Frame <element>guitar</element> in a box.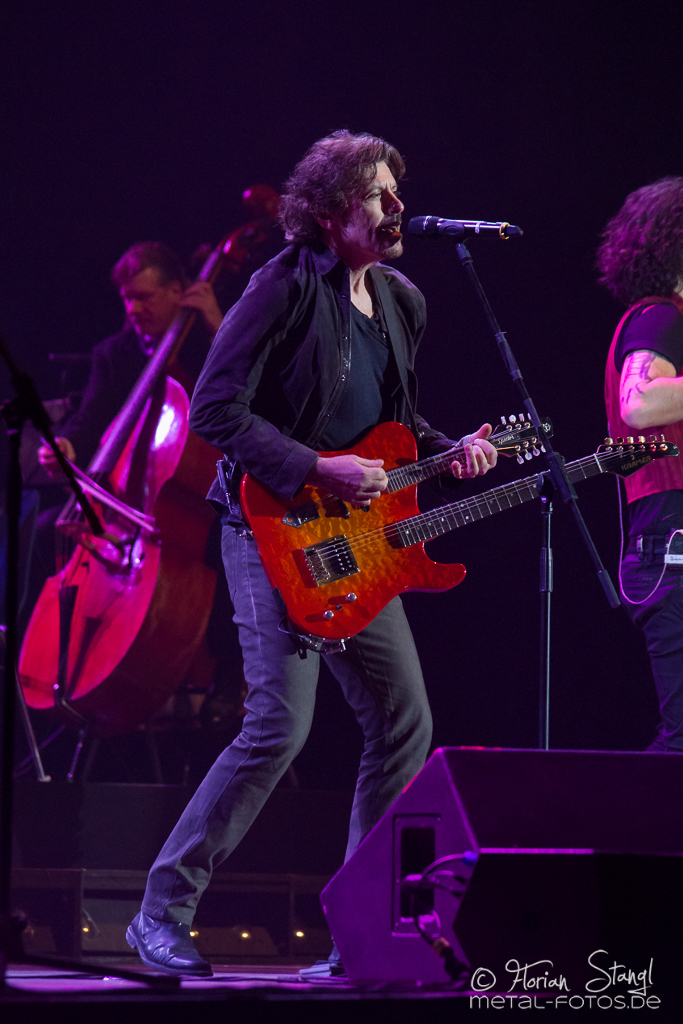
x1=221 y1=400 x2=659 y2=654.
